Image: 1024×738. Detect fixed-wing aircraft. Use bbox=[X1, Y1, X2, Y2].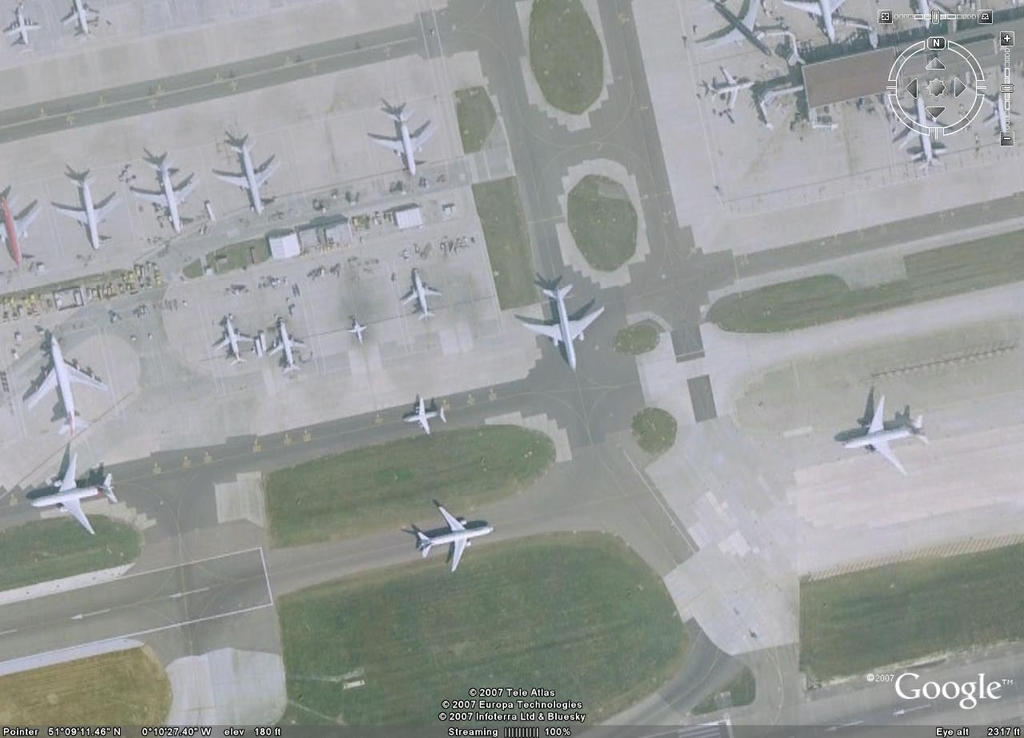
bbox=[0, 191, 35, 263].
